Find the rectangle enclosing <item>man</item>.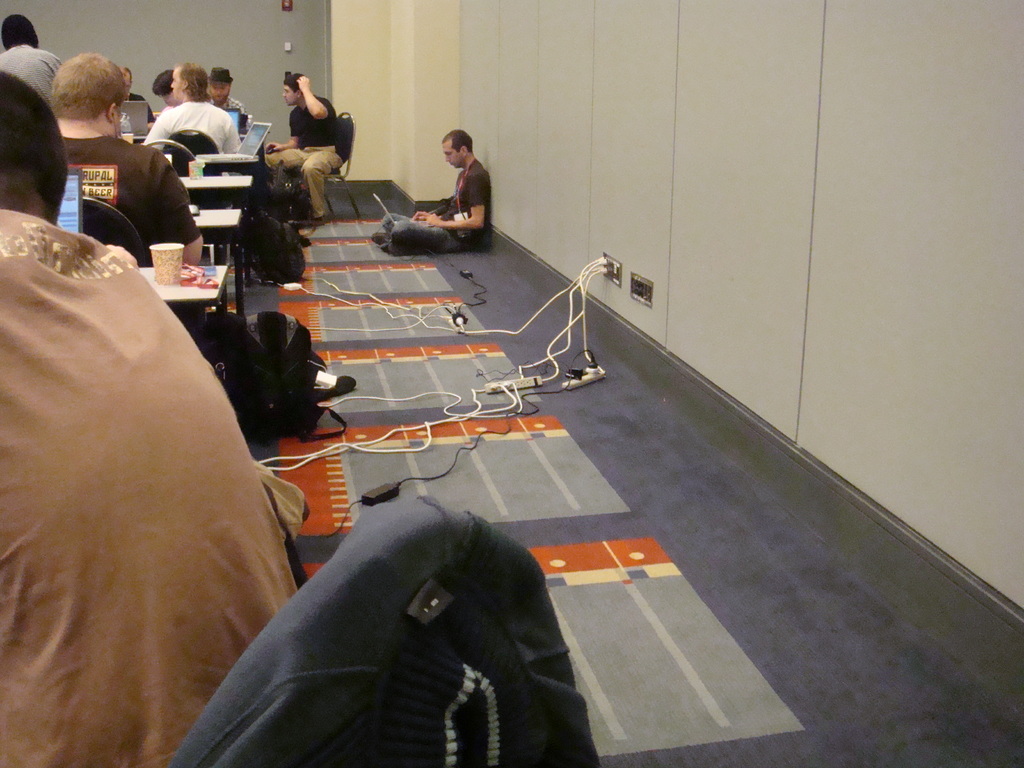
<bbox>0, 150, 340, 758</bbox>.
